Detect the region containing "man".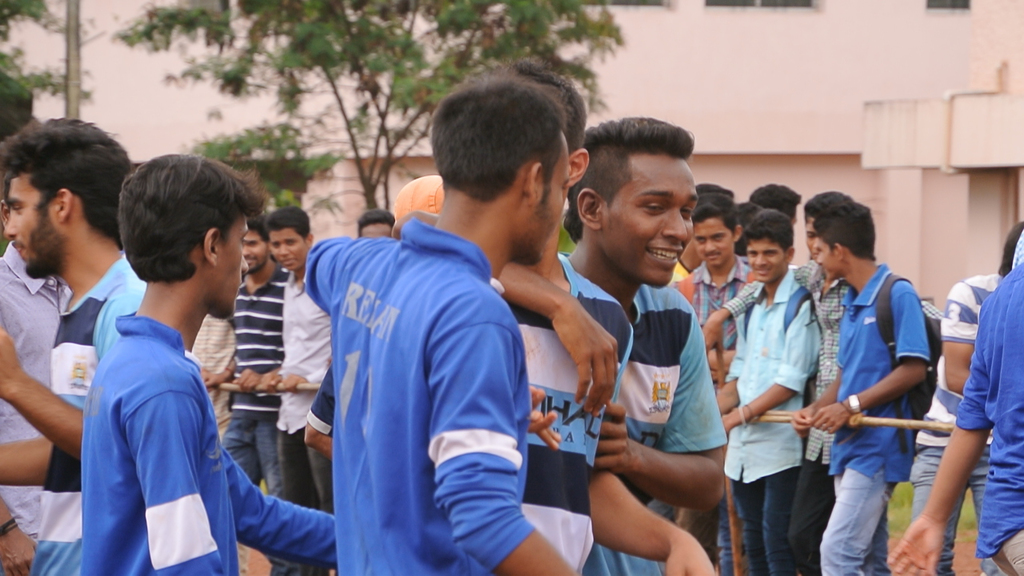
select_region(192, 314, 239, 443).
